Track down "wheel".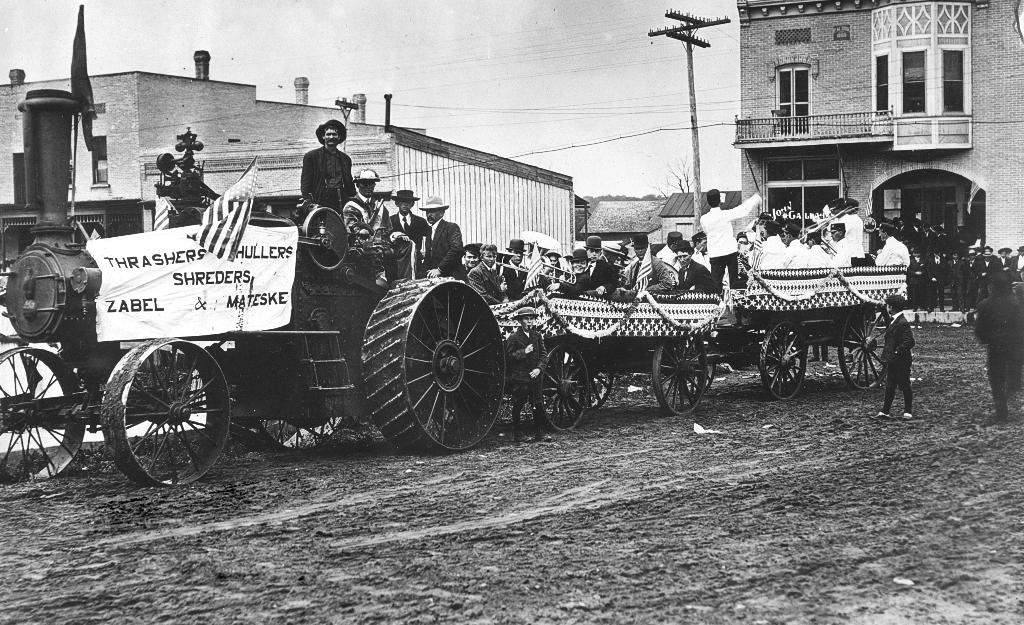
Tracked to (x1=241, y1=421, x2=344, y2=451).
